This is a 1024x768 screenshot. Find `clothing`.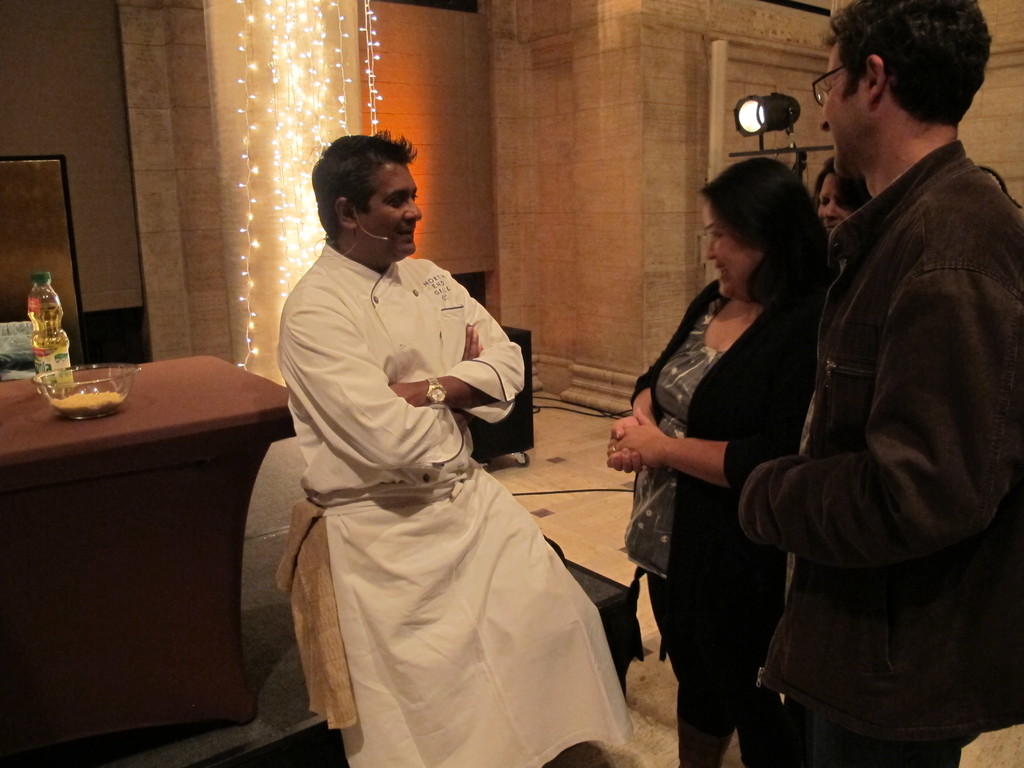
Bounding box: (left=733, top=141, right=1023, bottom=767).
